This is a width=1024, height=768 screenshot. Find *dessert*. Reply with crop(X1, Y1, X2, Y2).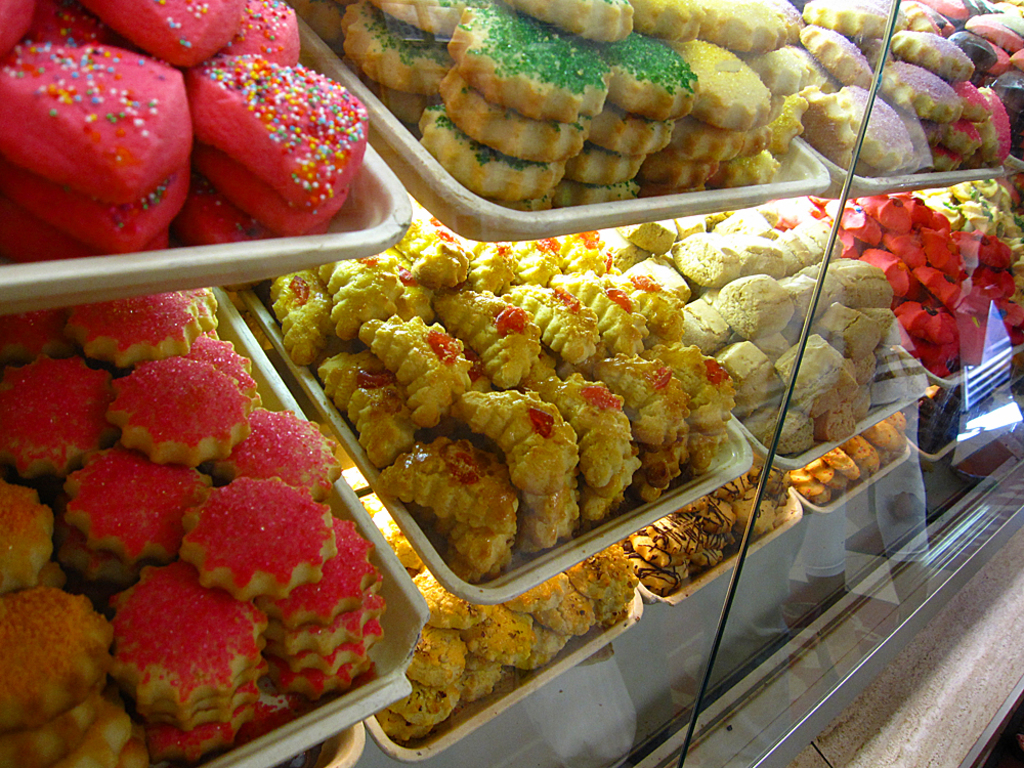
crop(566, 546, 643, 610).
